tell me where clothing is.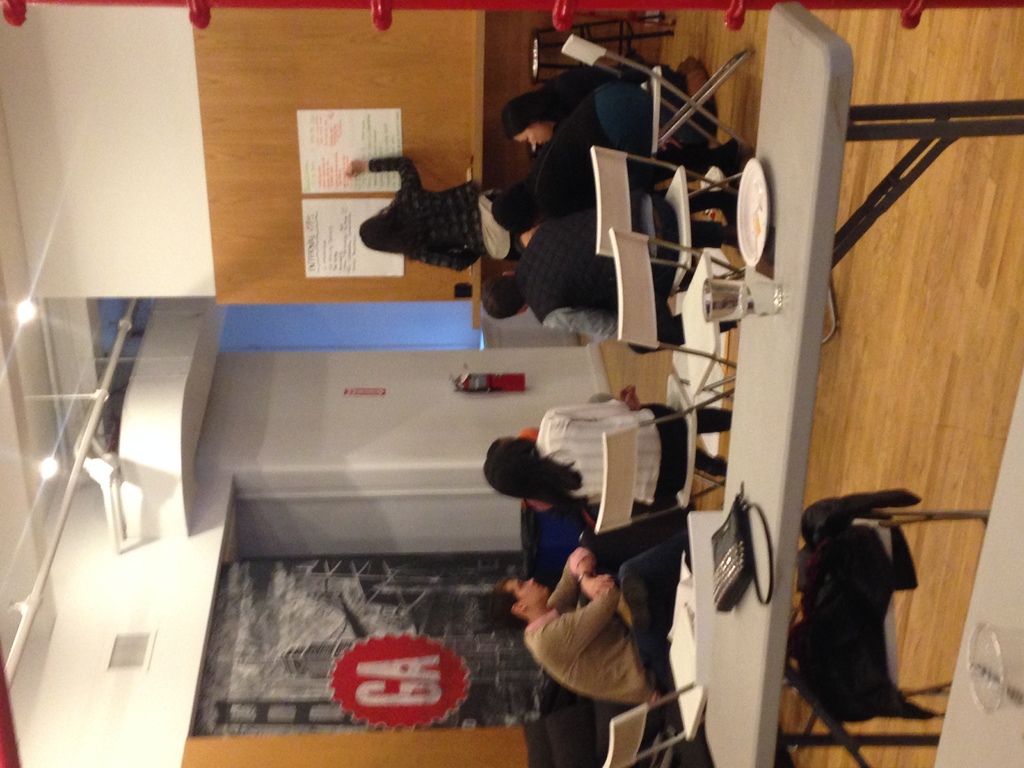
clothing is at l=365, t=151, r=483, b=271.
